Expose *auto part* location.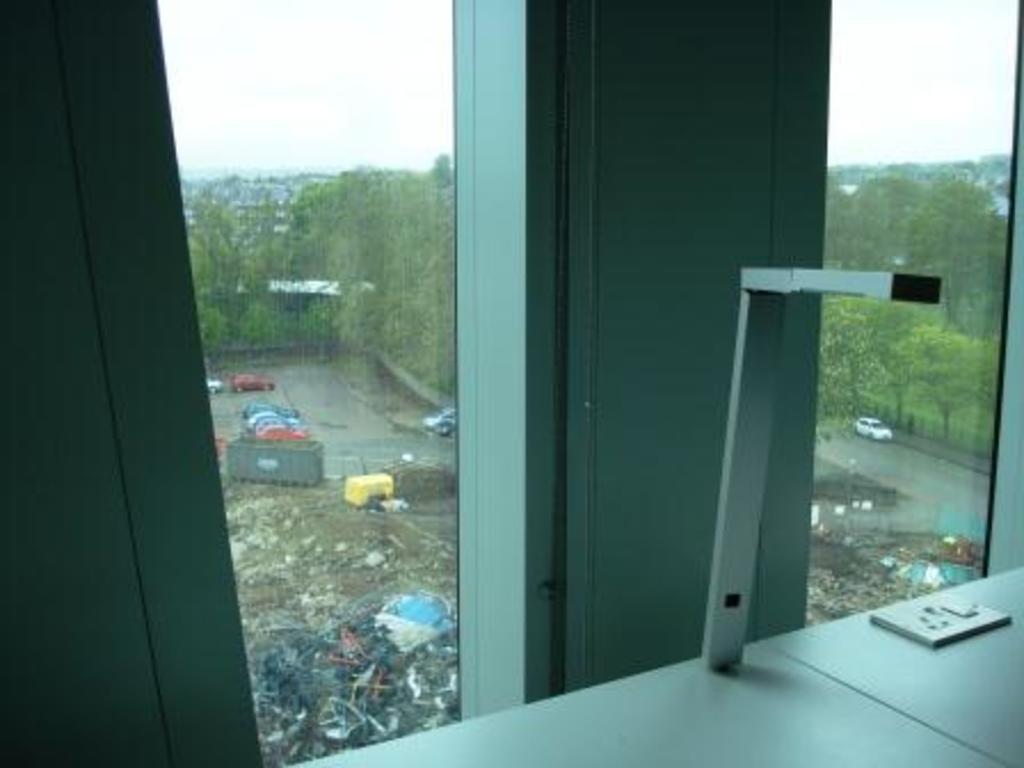
Exposed at <bbox>688, 263, 951, 665</bbox>.
